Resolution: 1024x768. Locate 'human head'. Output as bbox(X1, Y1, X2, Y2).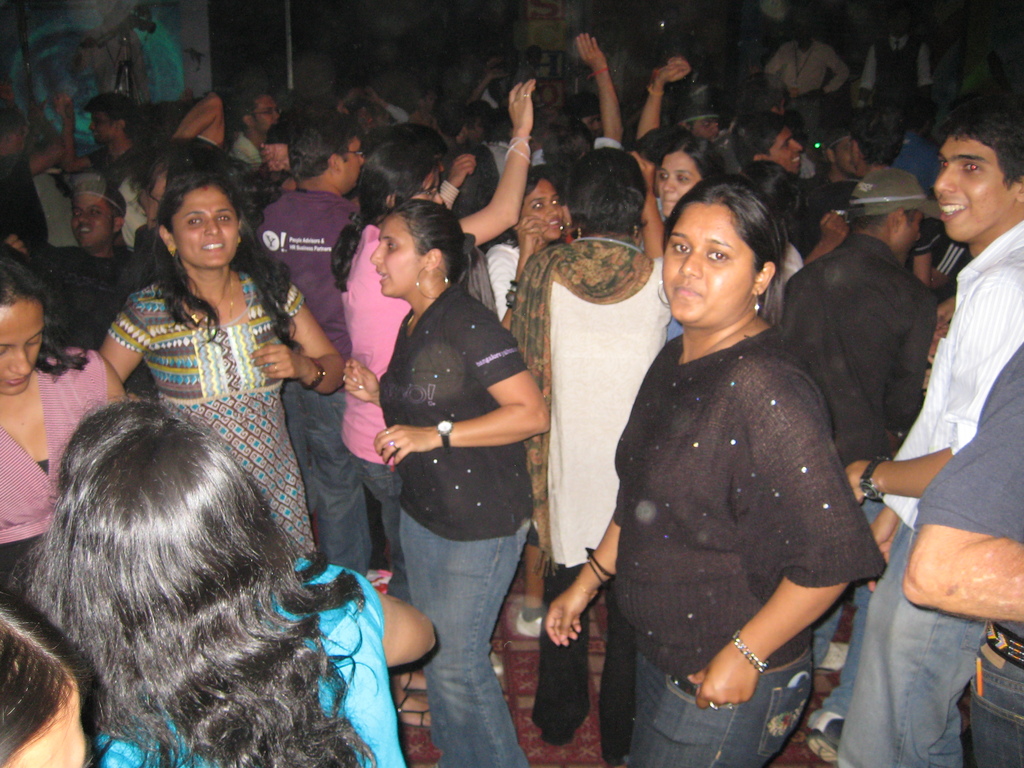
bbox(564, 148, 643, 232).
